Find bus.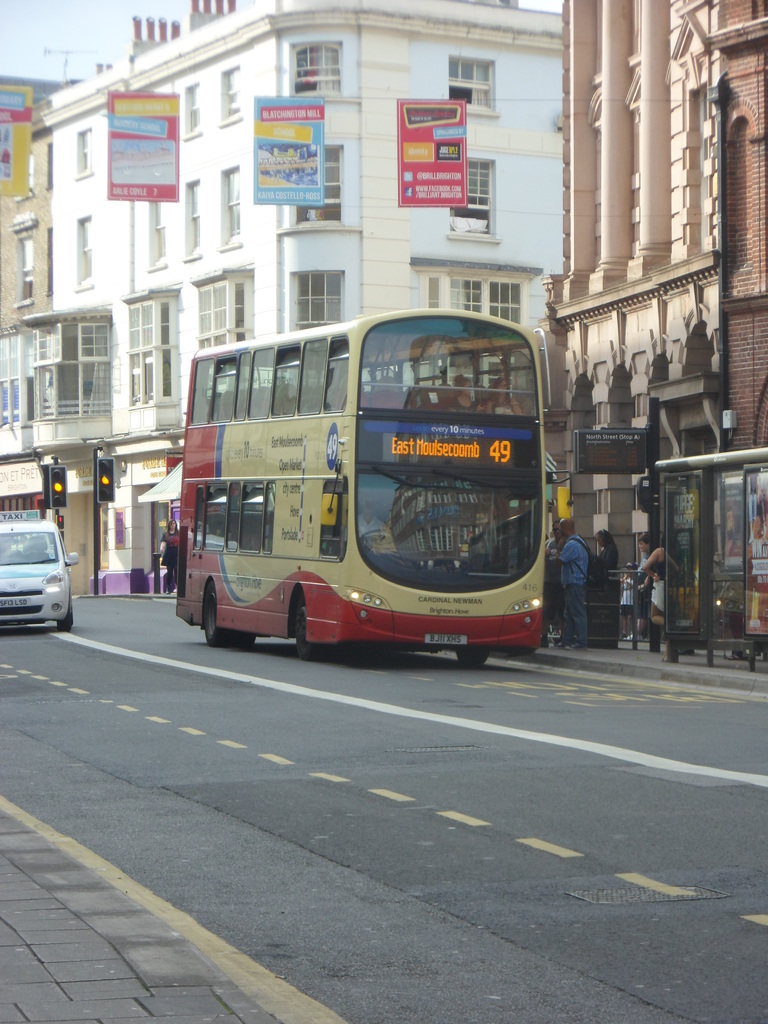
bbox=[171, 307, 550, 669].
